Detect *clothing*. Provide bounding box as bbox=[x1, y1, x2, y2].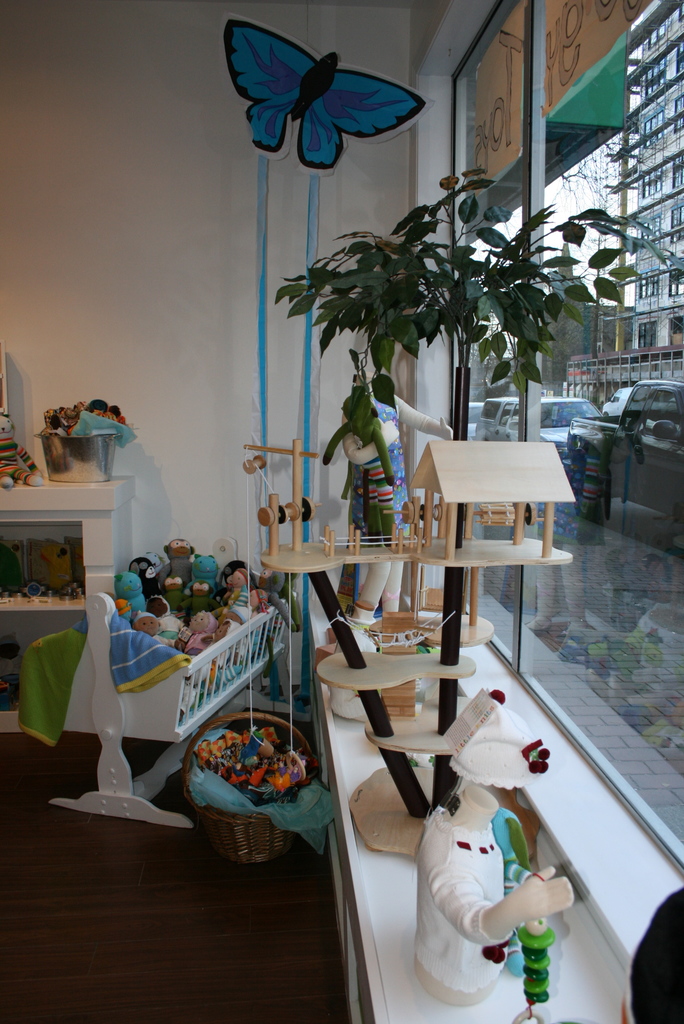
bbox=[345, 396, 408, 541].
